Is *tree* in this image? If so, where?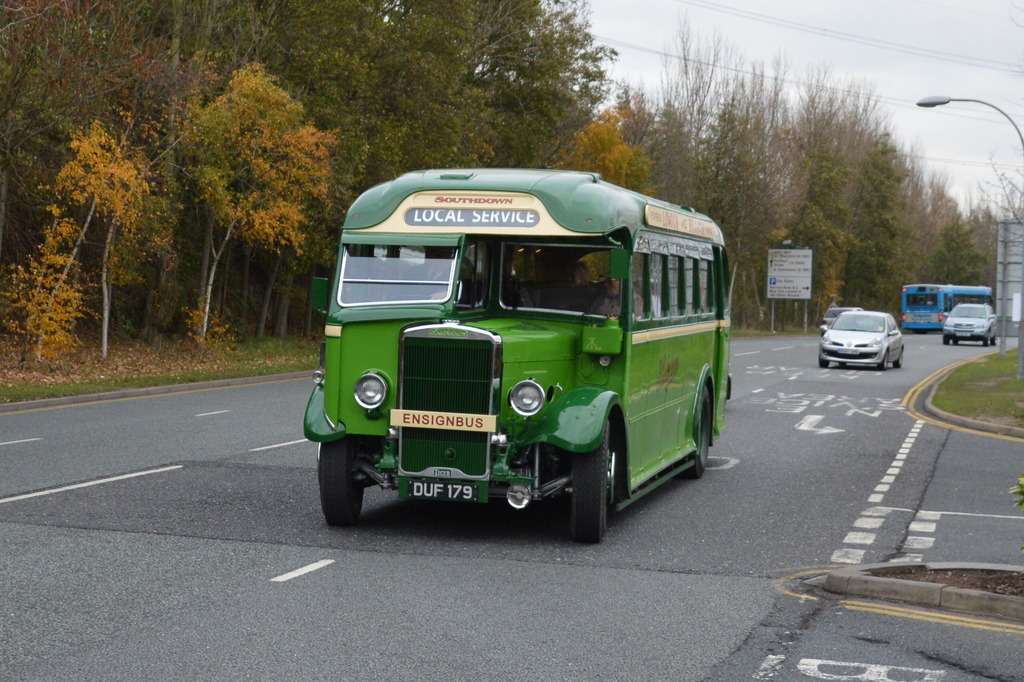
Yes, at BBox(140, 60, 342, 336).
